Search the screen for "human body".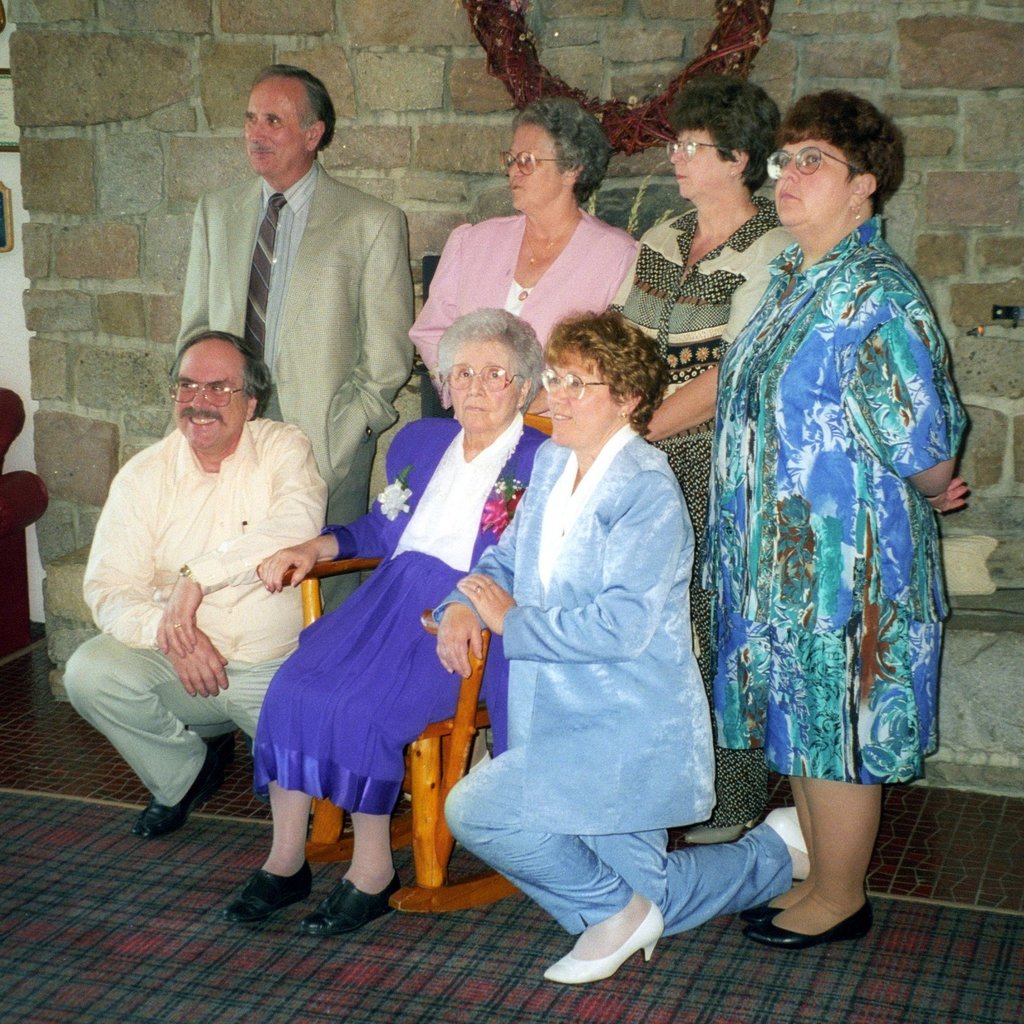
Found at x1=611, y1=81, x2=809, y2=840.
